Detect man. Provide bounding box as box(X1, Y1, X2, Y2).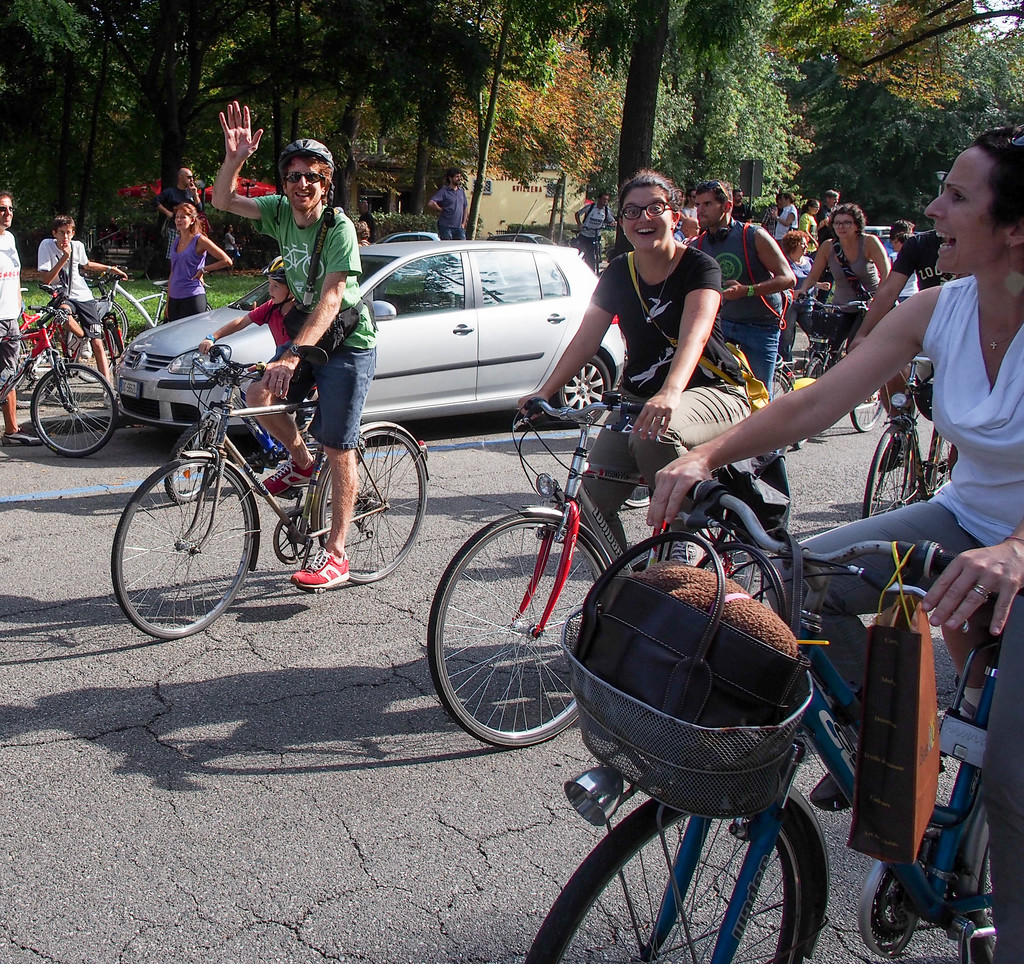
box(683, 177, 796, 466).
